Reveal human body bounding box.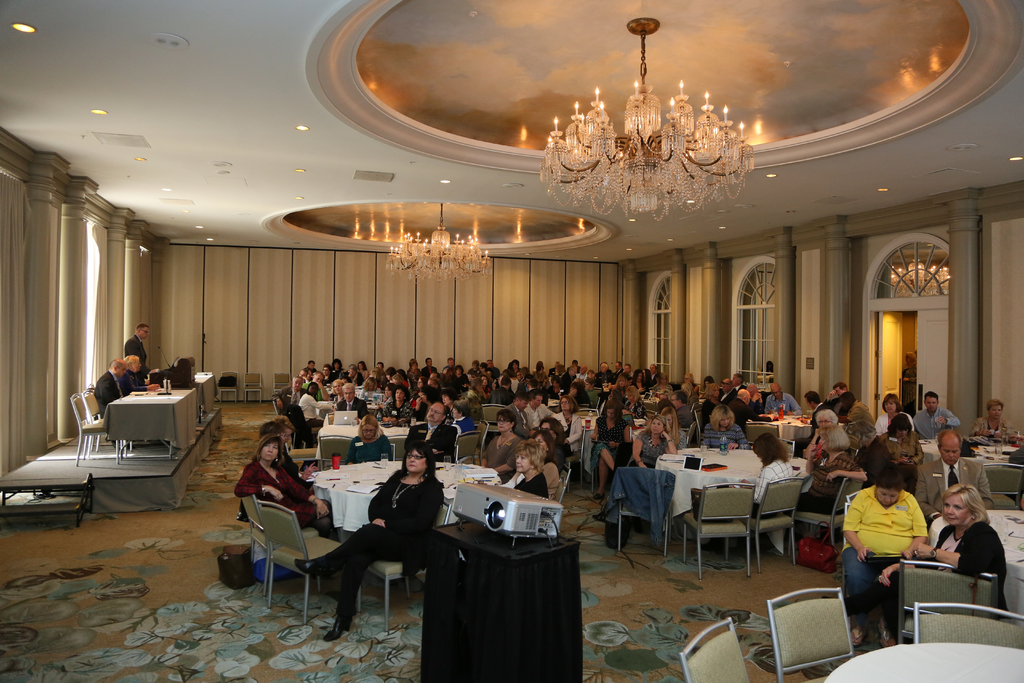
Revealed: <bbox>918, 430, 994, 518</bbox>.
